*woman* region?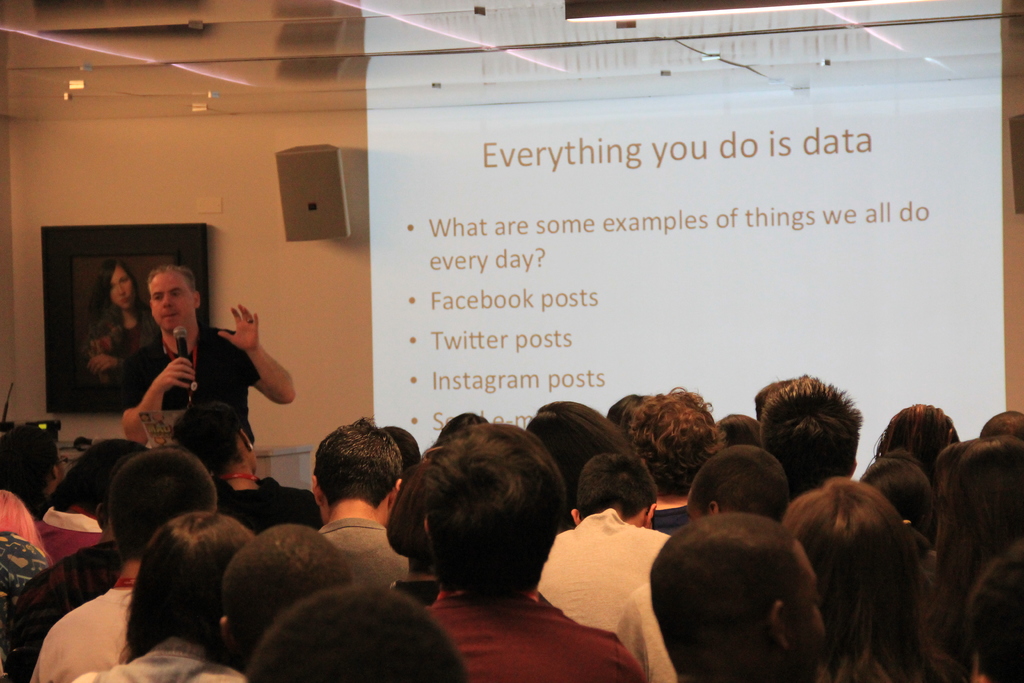
bbox(778, 475, 963, 682)
